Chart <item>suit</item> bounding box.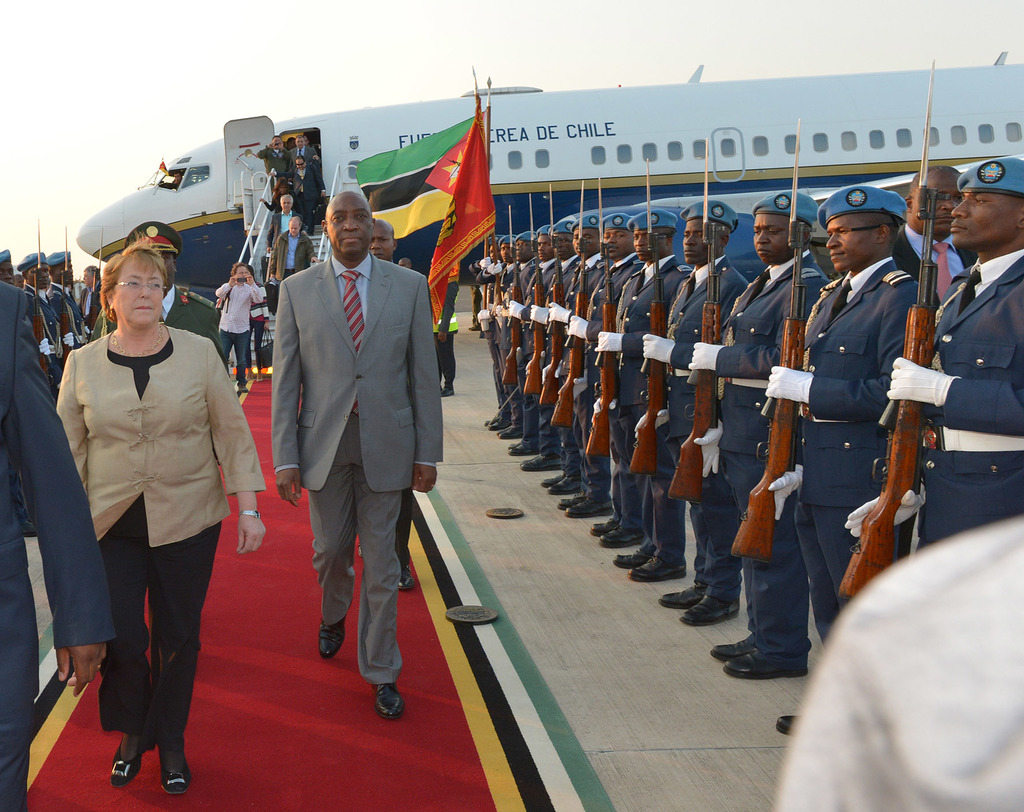
Charted: {"x1": 893, "y1": 222, "x2": 980, "y2": 315}.
